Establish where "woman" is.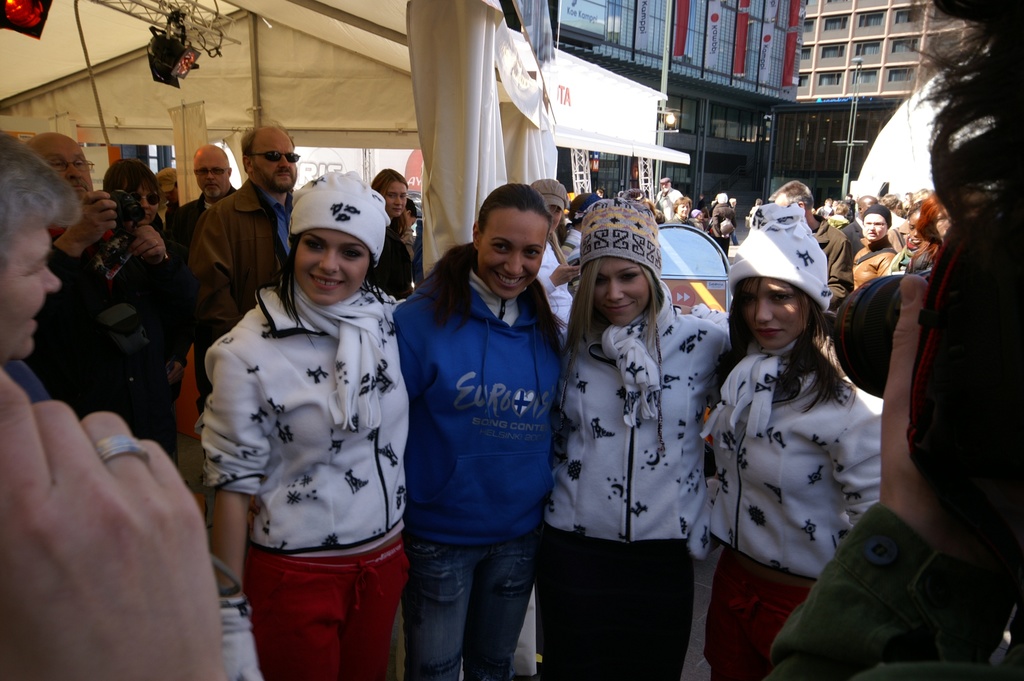
Established at box(366, 164, 408, 291).
